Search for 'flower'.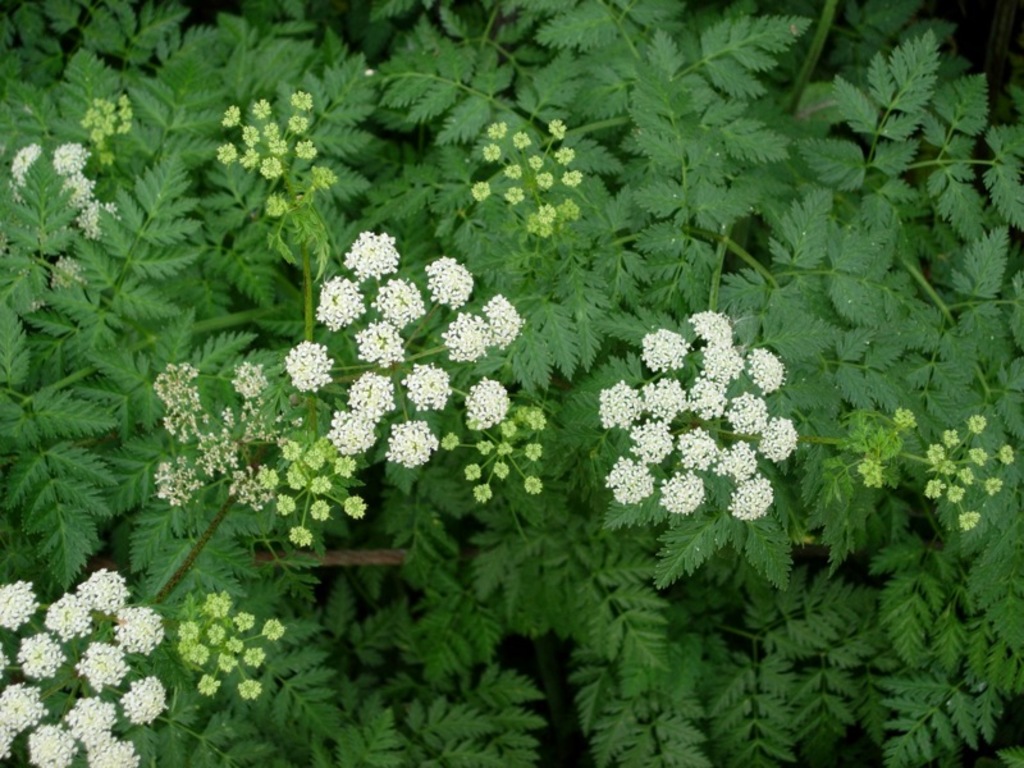
Found at {"x1": 856, "y1": 454, "x2": 886, "y2": 494}.
